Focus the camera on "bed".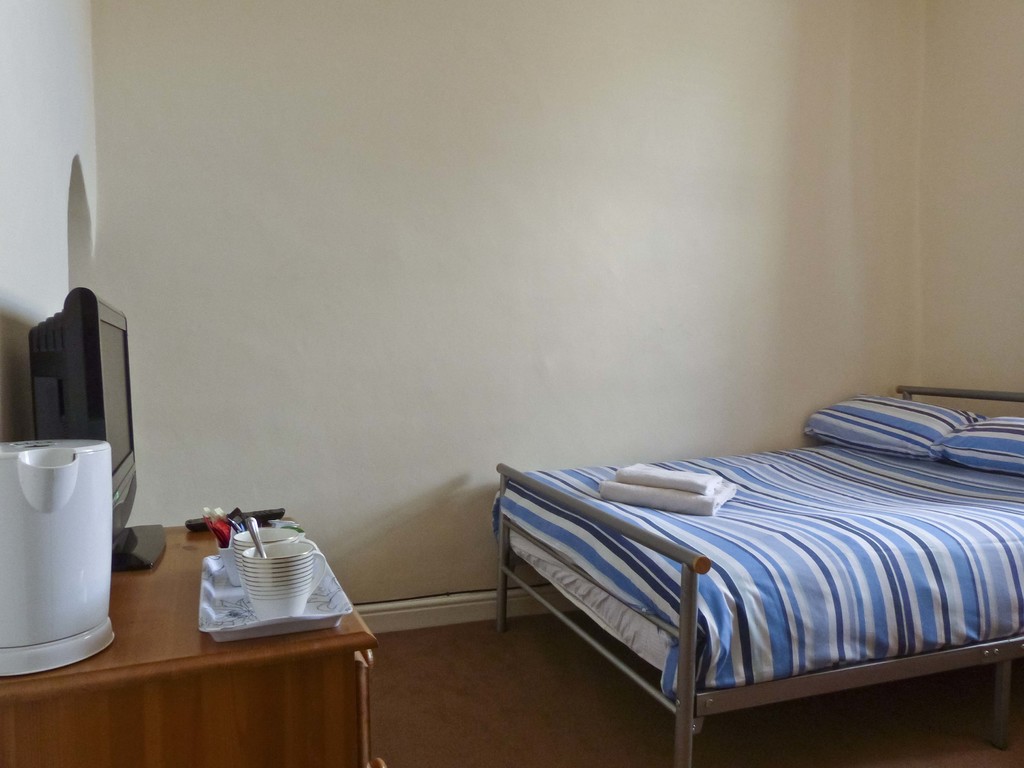
Focus region: 475/344/1021/767.
